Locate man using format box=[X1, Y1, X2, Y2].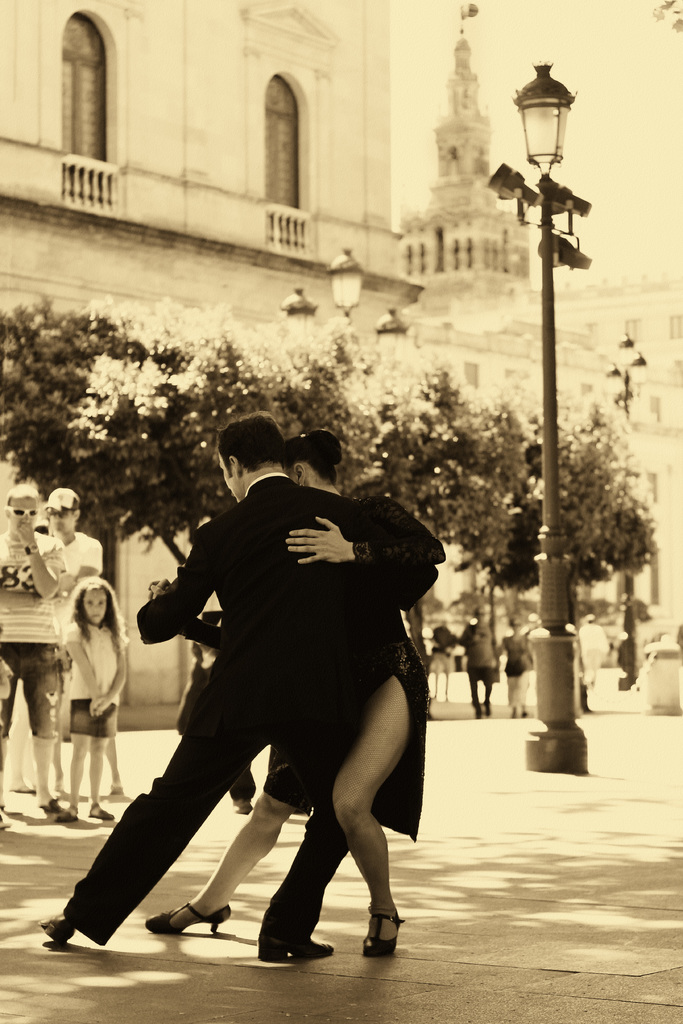
box=[83, 410, 443, 934].
